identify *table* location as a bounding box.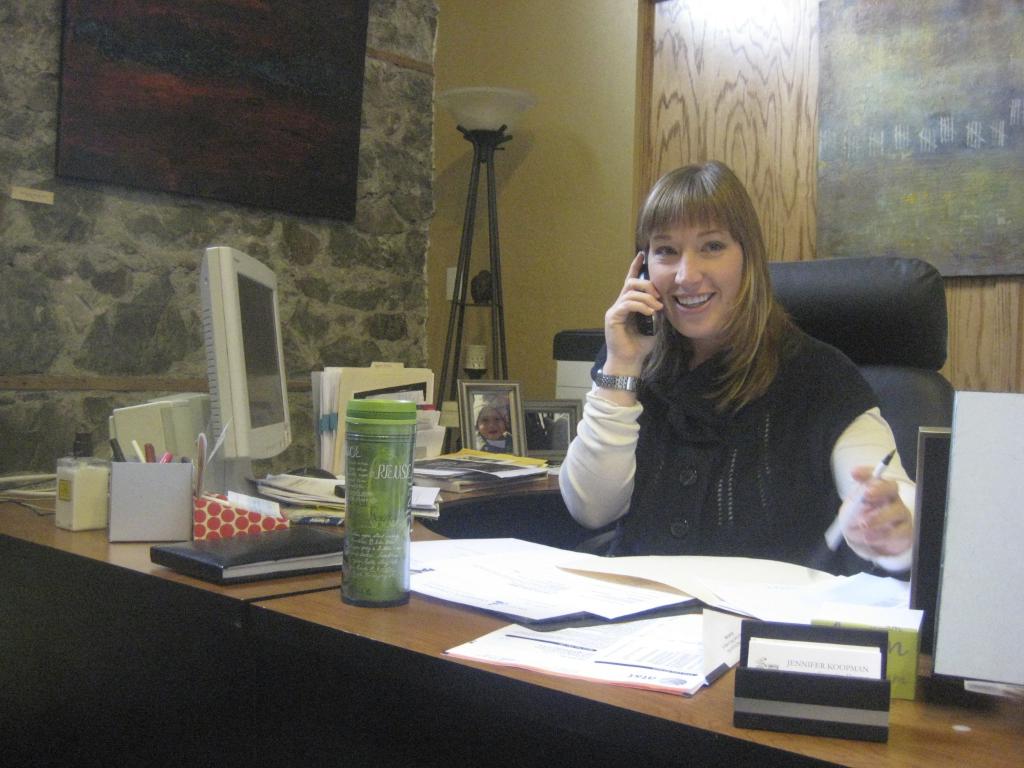
[0, 454, 1023, 767].
